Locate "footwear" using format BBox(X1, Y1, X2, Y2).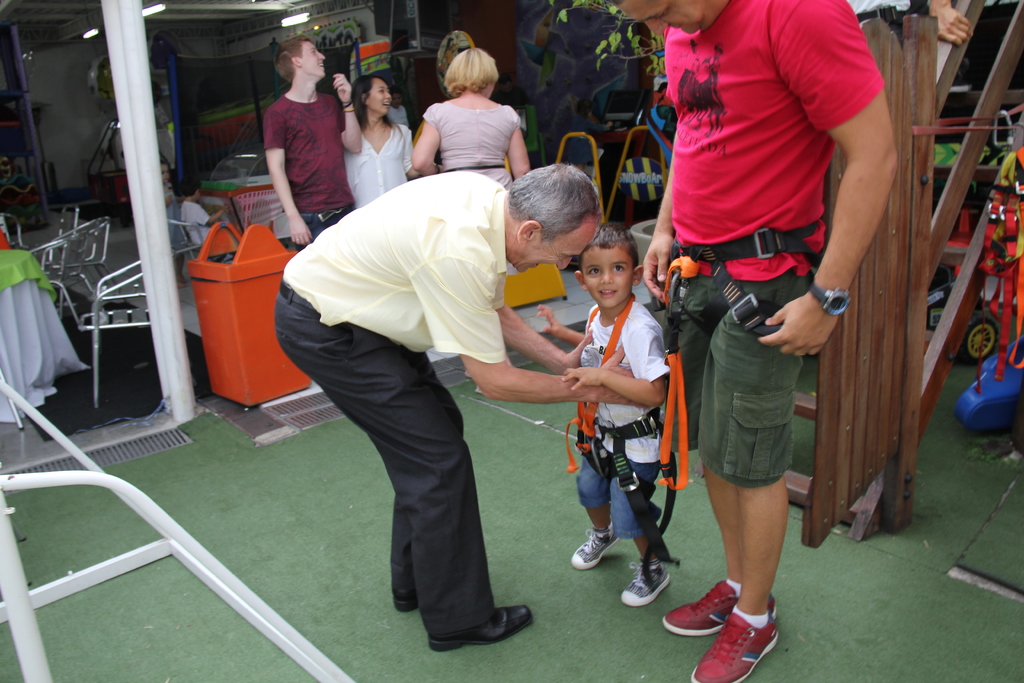
BBox(687, 614, 778, 682).
